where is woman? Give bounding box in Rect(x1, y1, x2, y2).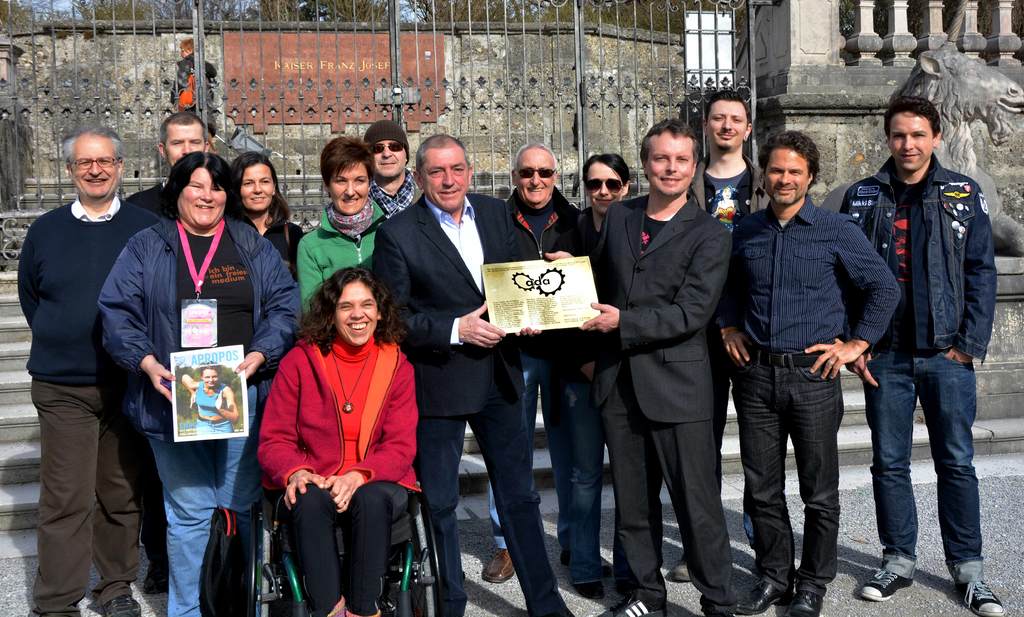
Rect(224, 153, 309, 277).
